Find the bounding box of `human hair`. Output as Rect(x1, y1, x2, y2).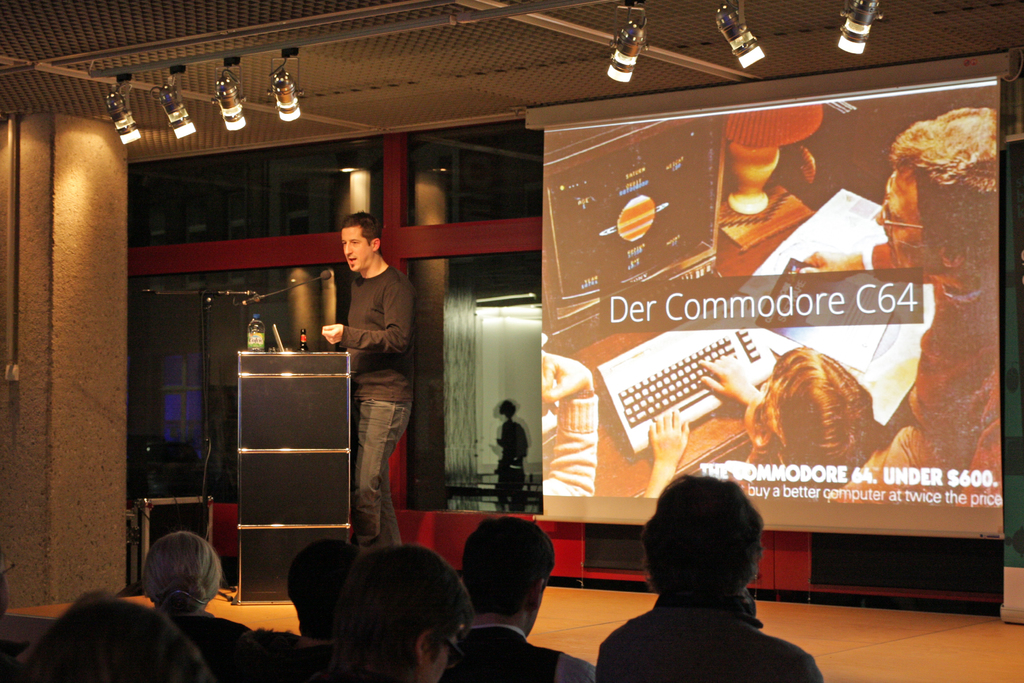
Rect(333, 210, 385, 254).
